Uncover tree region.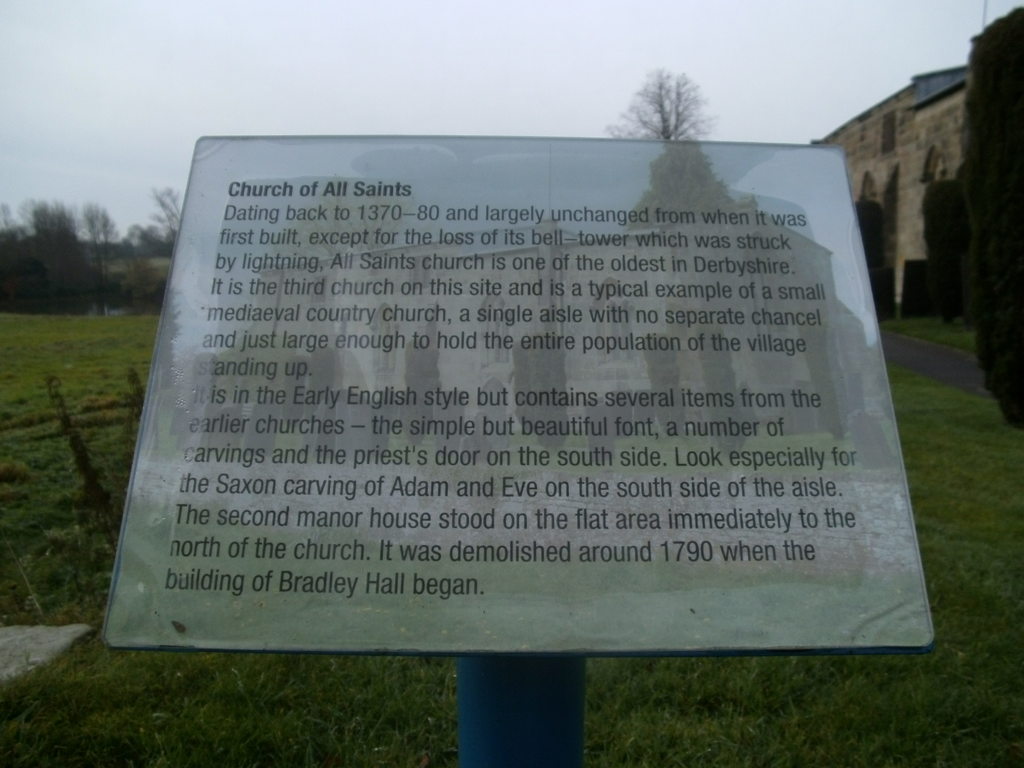
Uncovered: <bbox>922, 178, 973, 330</bbox>.
